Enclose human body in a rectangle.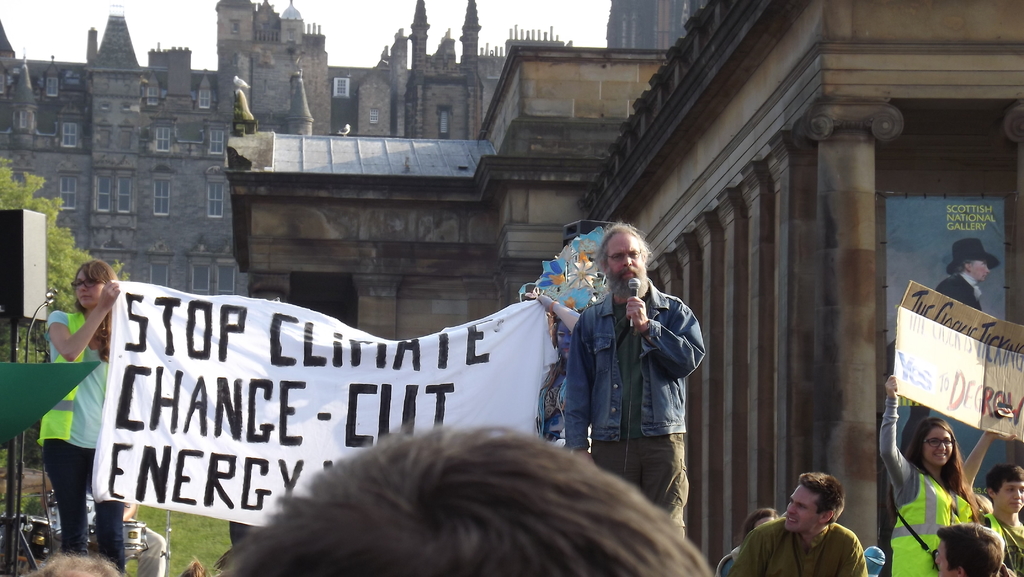
38/251/132/576.
